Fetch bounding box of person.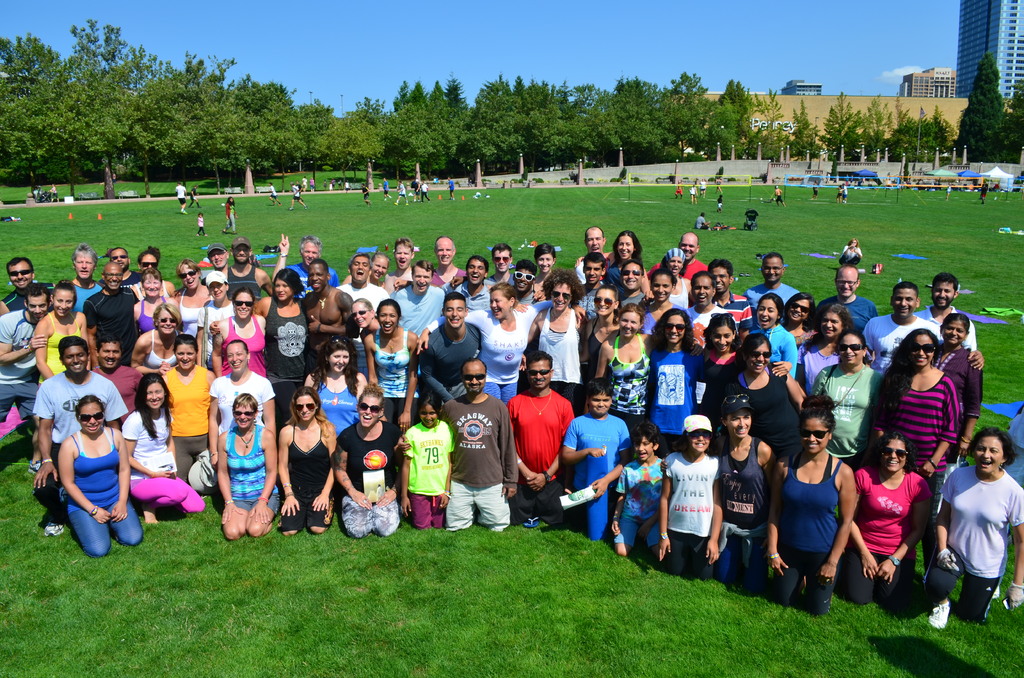
Bbox: 298/257/360/381.
